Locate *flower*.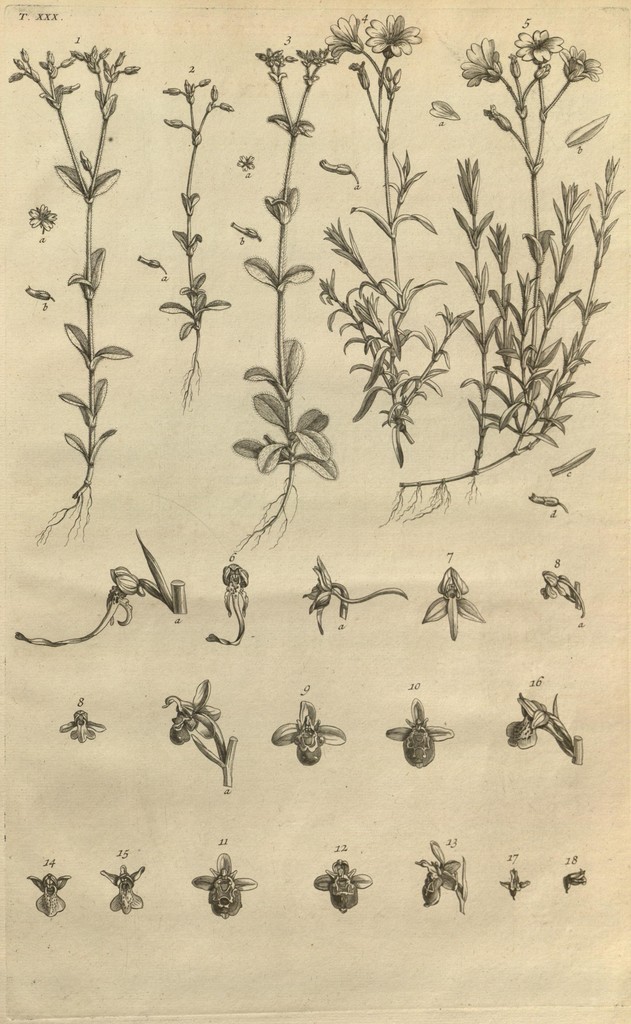
Bounding box: (x1=27, y1=285, x2=53, y2=300).
